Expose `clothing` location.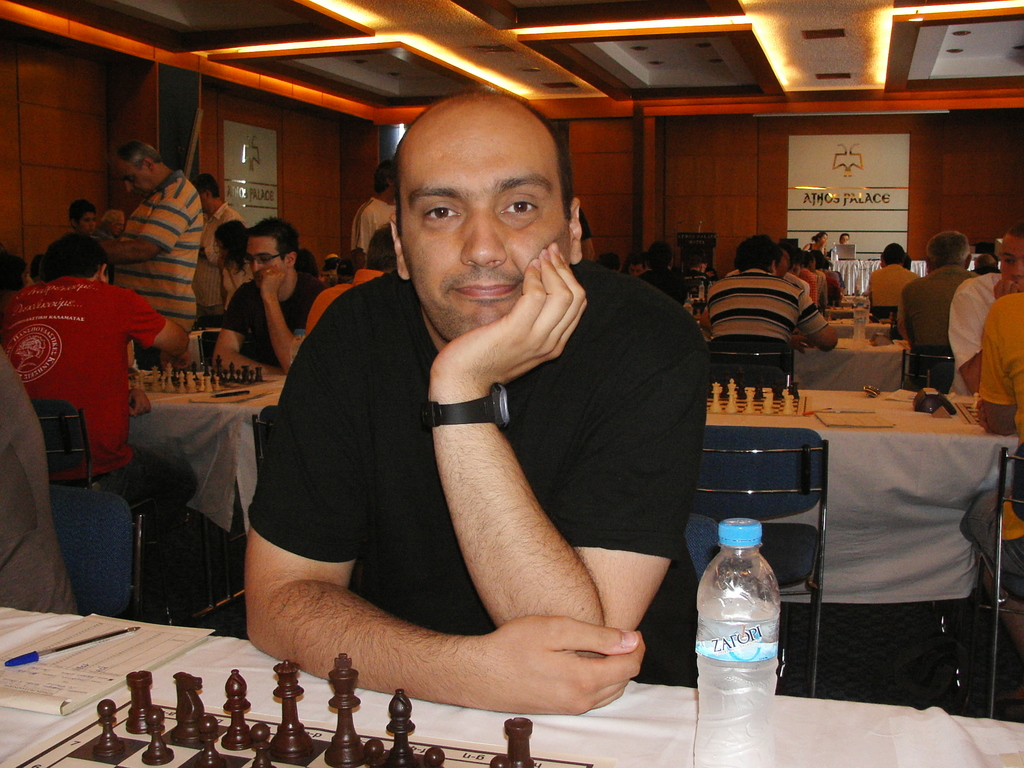
Exposed at <bbox>895, 266, 979, 351</bbox>.
